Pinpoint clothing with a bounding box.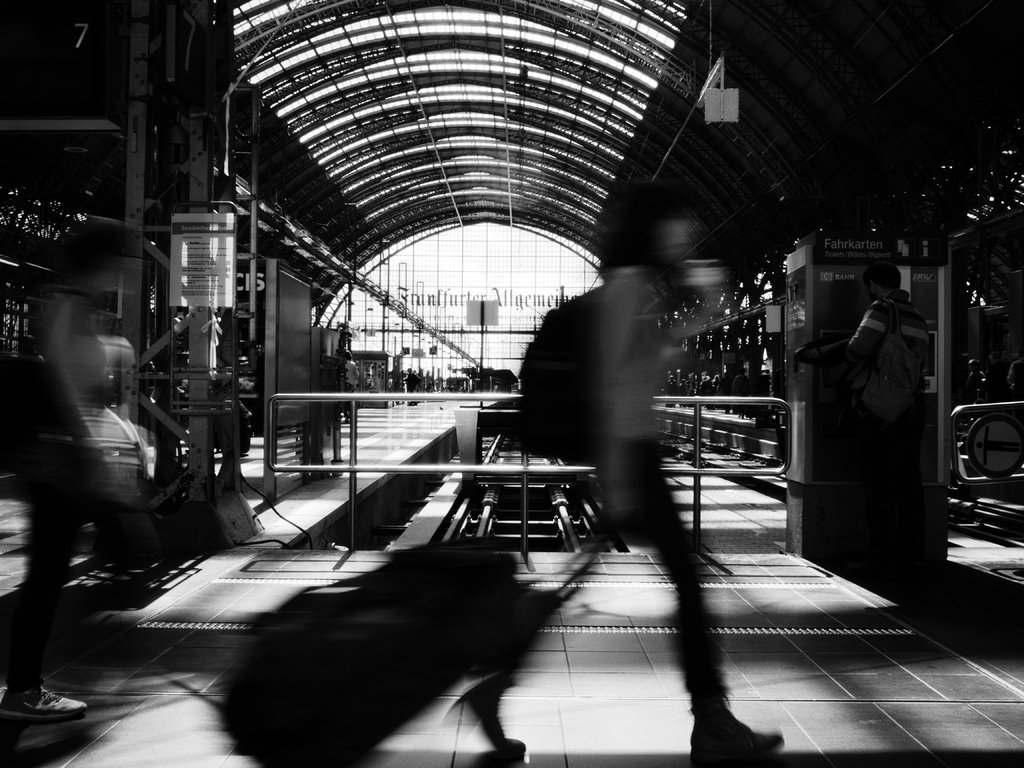
bbox=[833, 292, 927, 590].
